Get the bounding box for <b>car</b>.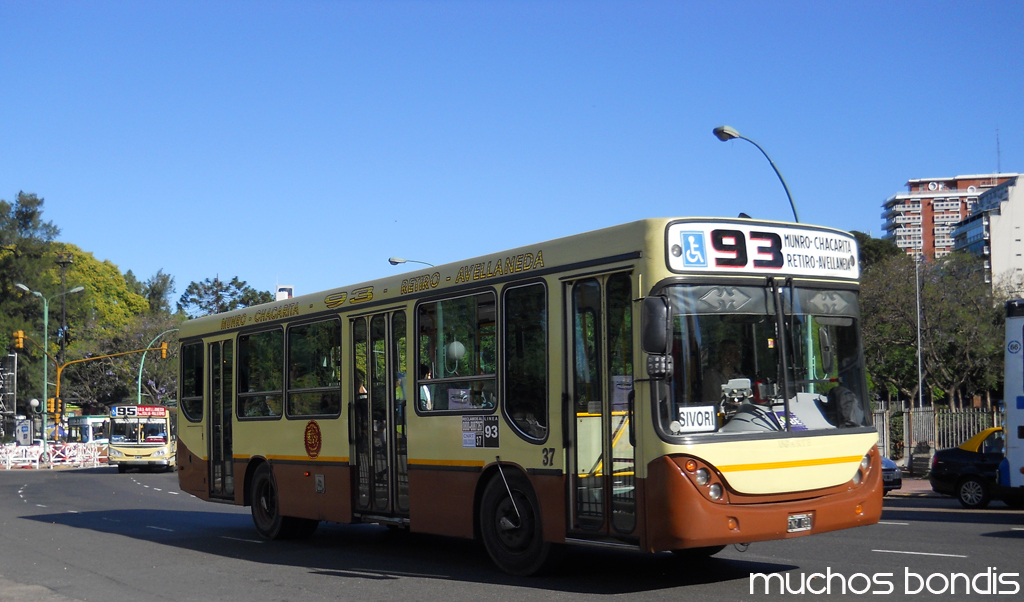
rect(927, 423, 1013, 513).
